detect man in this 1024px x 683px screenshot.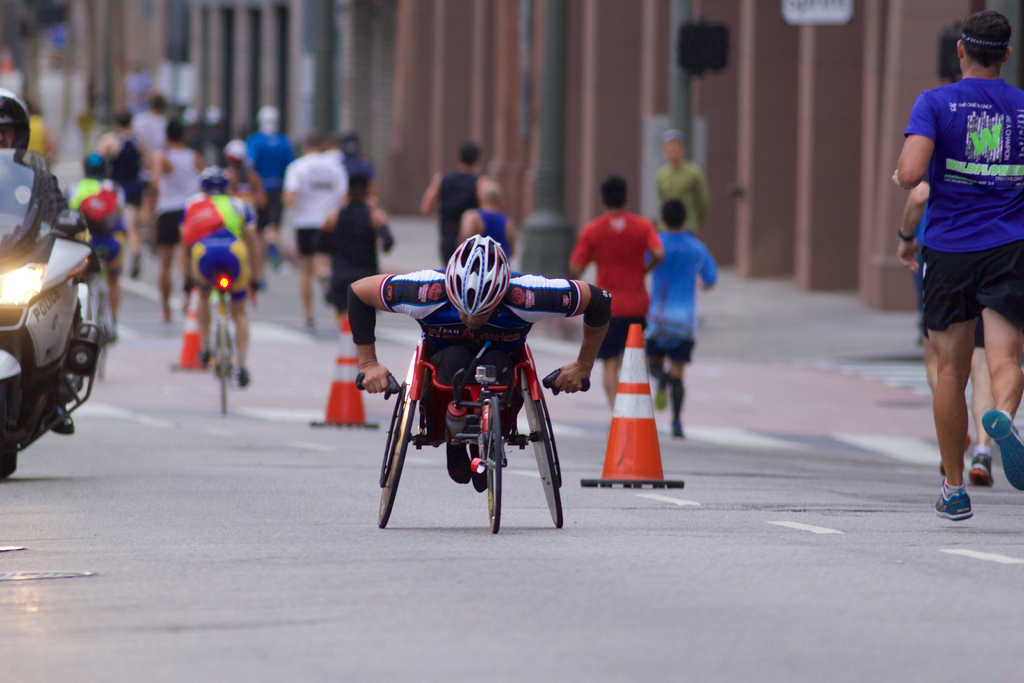
Detection: locate(643, 198, 719, 441).
